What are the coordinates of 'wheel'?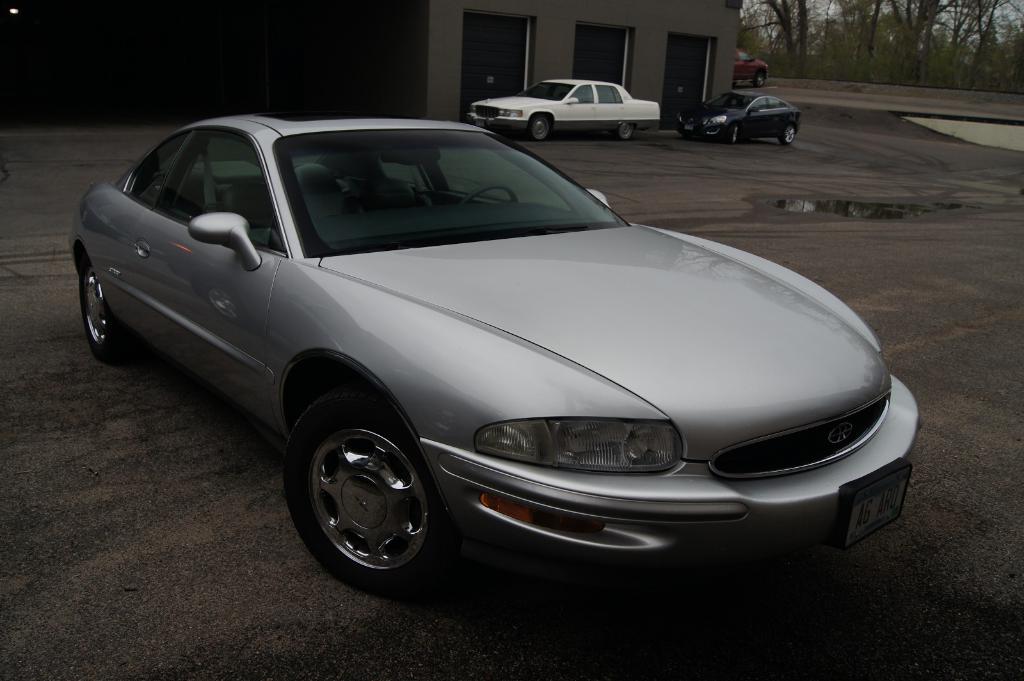
rect(612, 124, 629, 146).
